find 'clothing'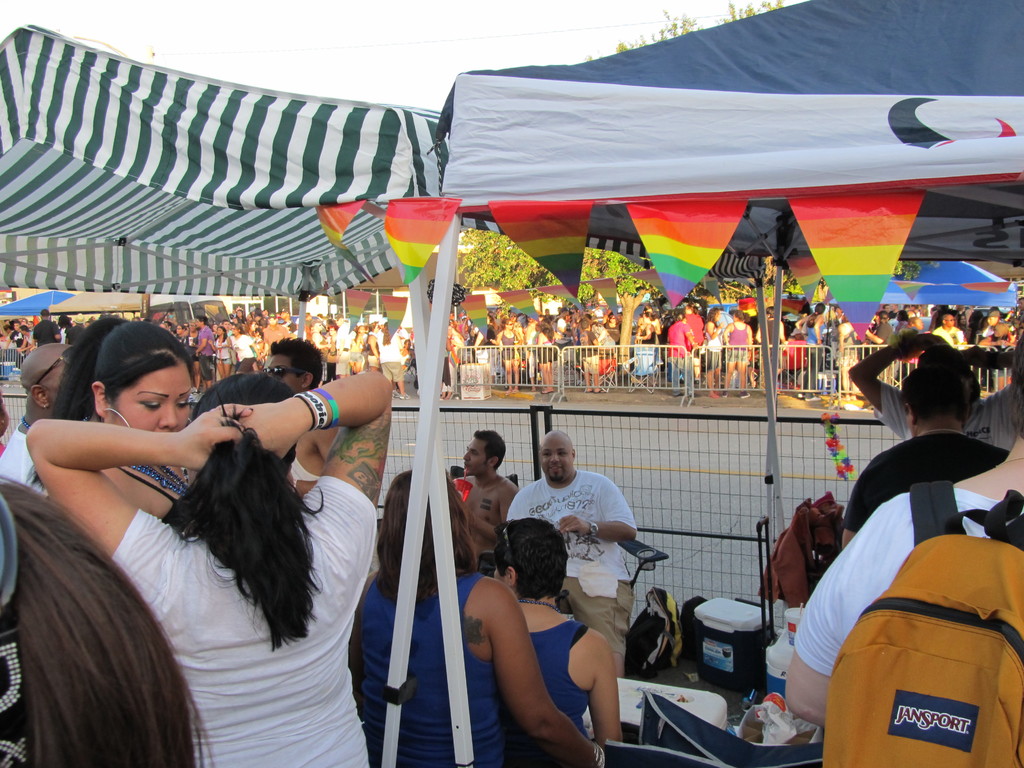
x1=927, y1=317, x2=960, y2=352
